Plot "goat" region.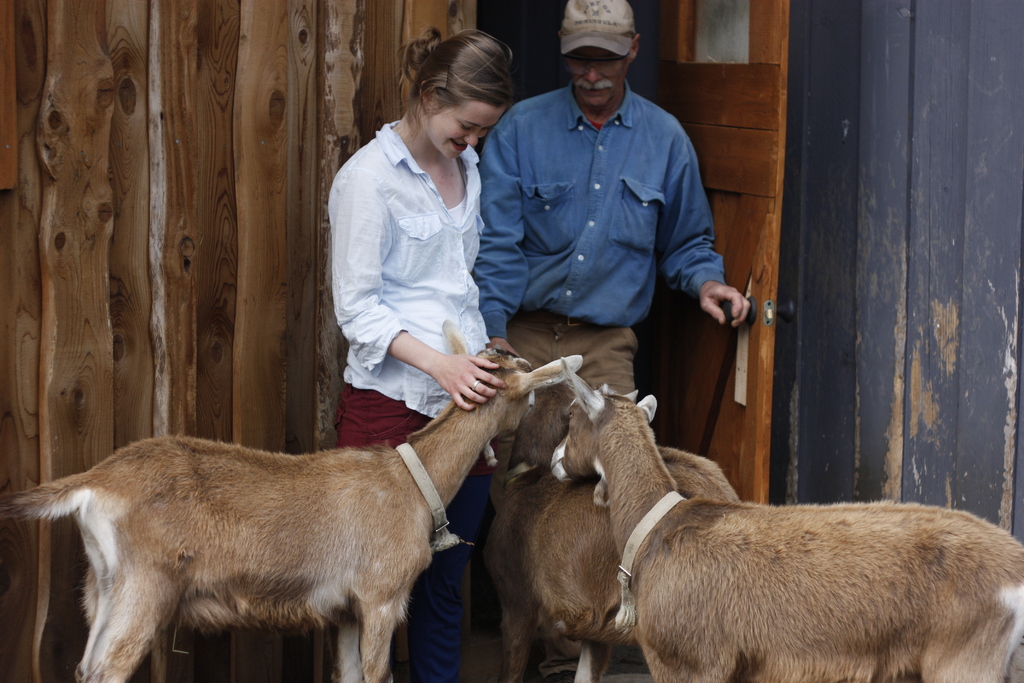
Plotted at [left=496, top=375, right=749, bottom=680].
